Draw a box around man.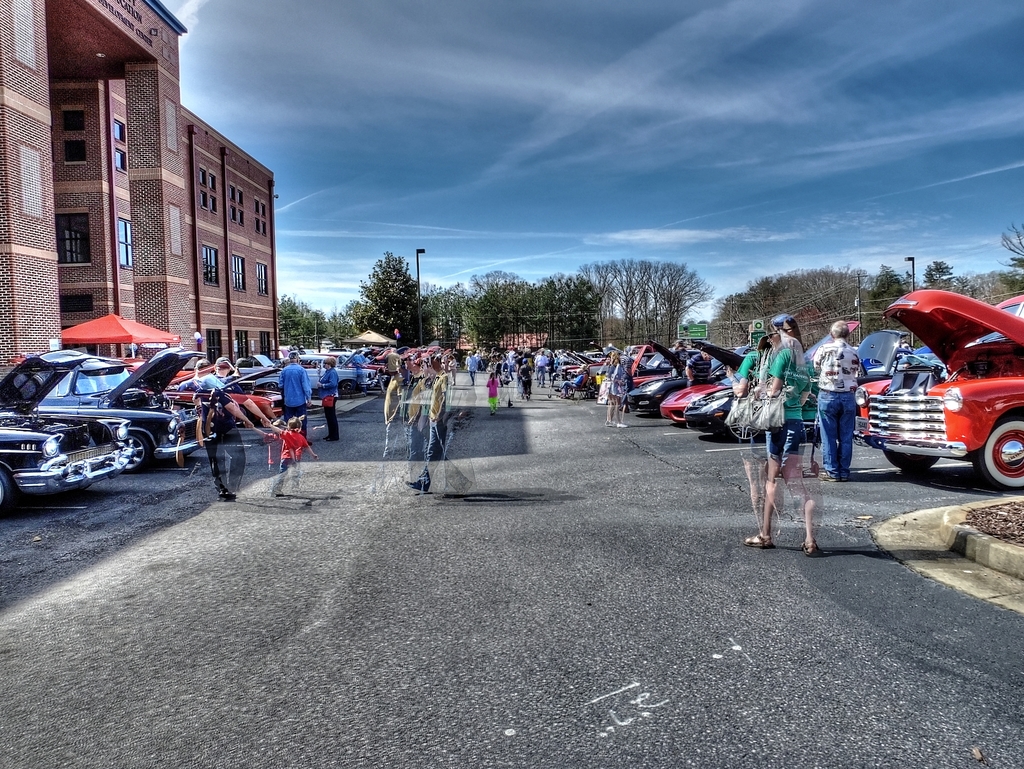
detection(277, 349, 311, 444).
